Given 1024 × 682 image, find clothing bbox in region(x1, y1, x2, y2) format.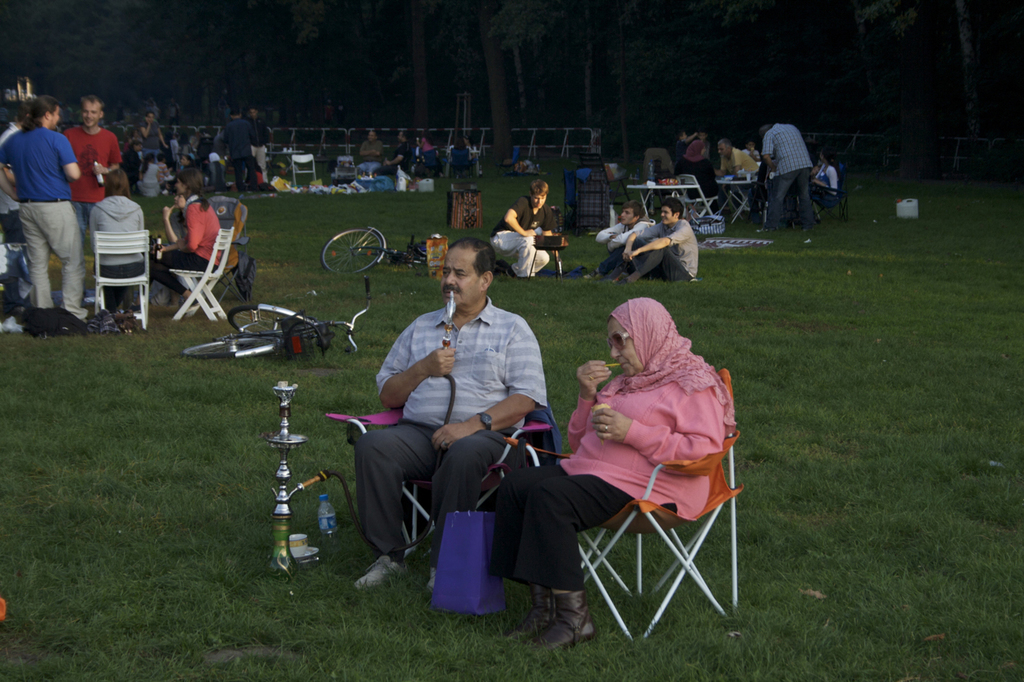
region(349, 415, 549, 569).
